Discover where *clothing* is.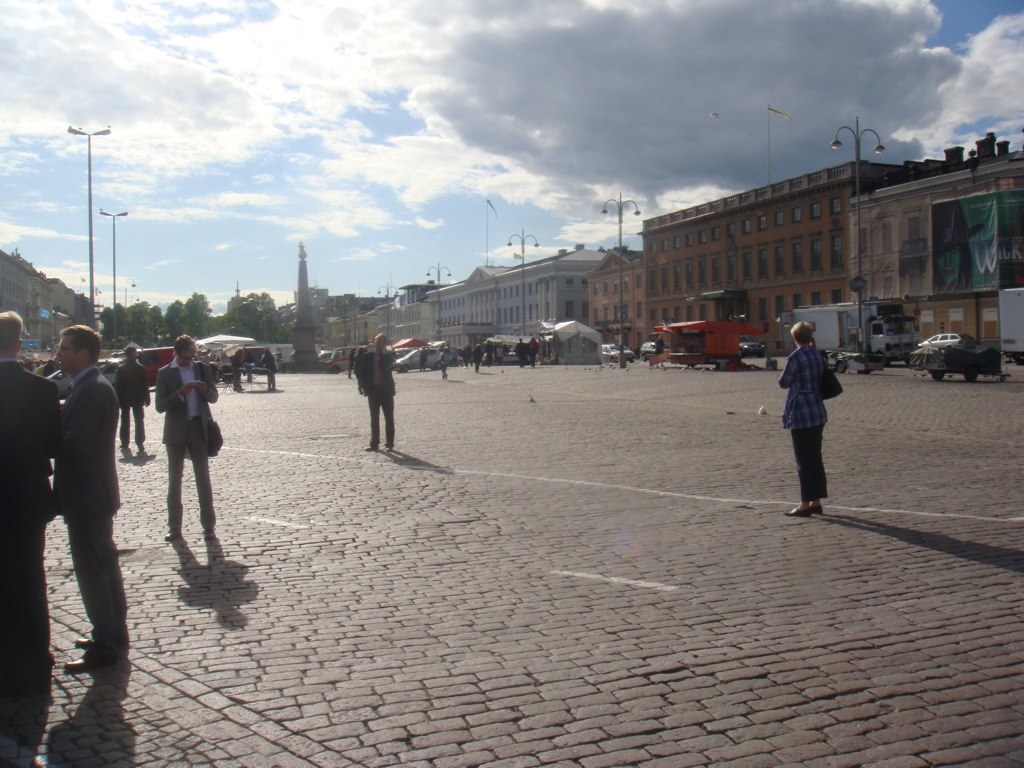
Discovered at x1=490, y1=347, x2=494, y2=367.
